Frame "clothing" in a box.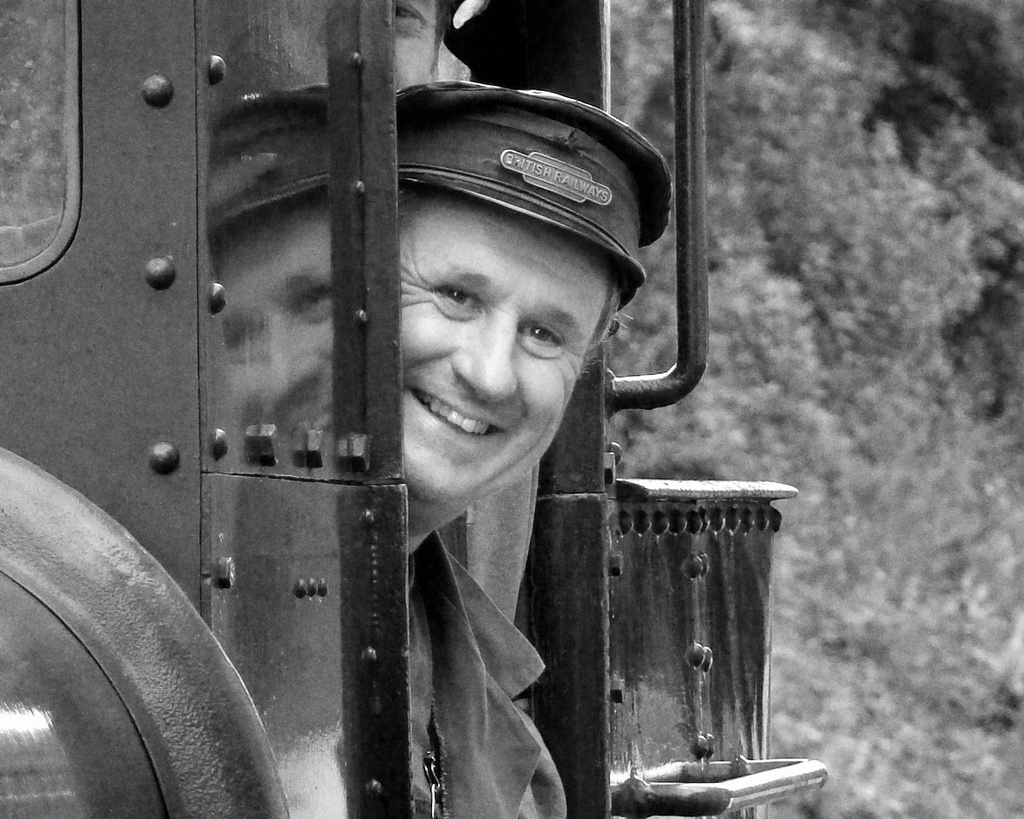
detection(410, 524, 564, 818).
